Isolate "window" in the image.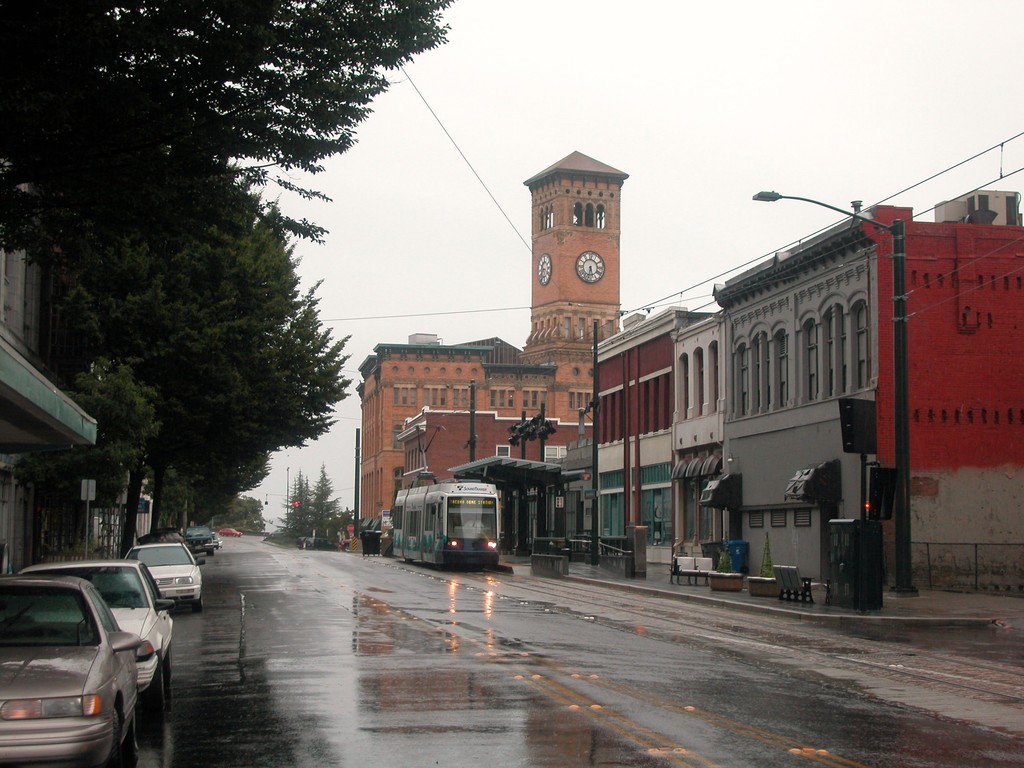
Isolated region: [522, 388, 547, 409].
